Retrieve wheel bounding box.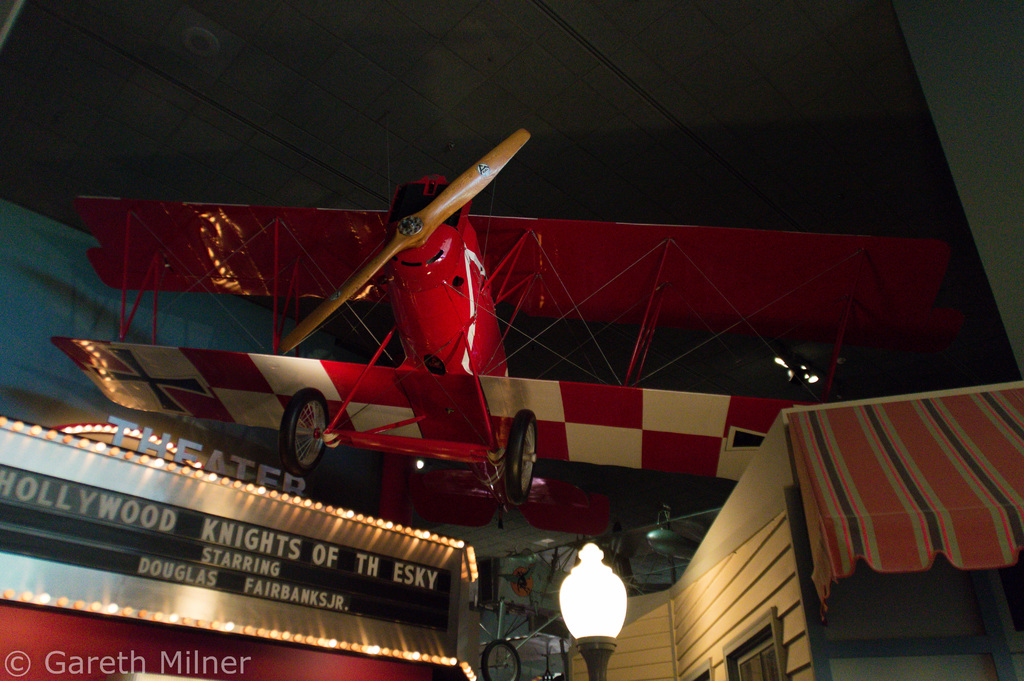
Bounding box: (x1=480, y1=640, x2=521, y2=680).
